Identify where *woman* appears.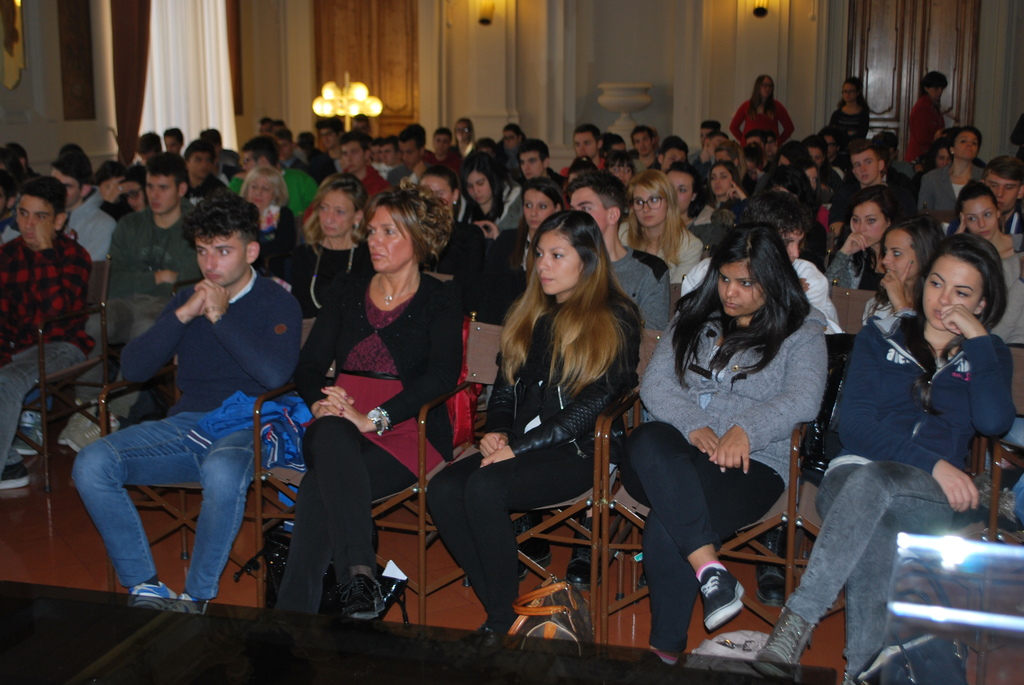
Appears at <box>621,223,833,684</box>.
